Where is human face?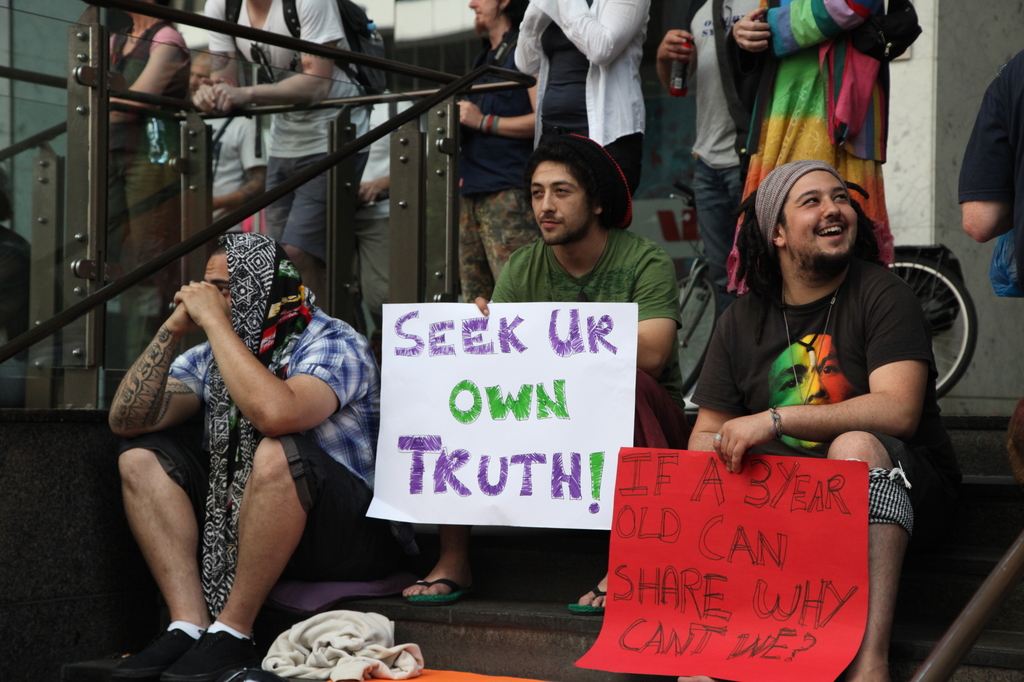
crop(769, 333, 856, 449).
